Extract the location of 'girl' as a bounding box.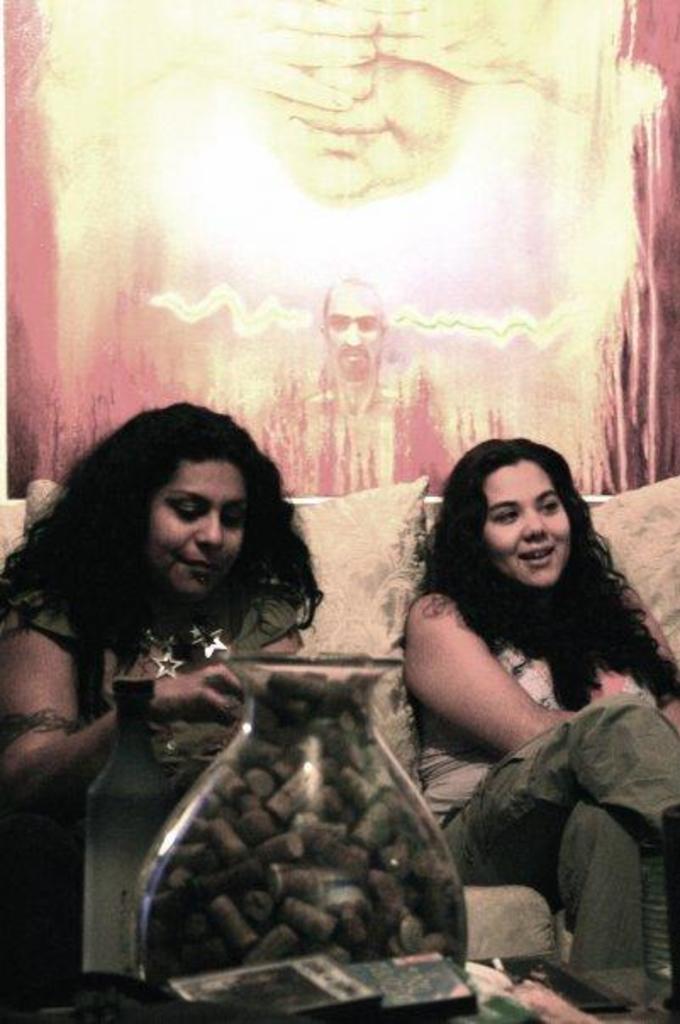
{"x1": 402, "y1": 439, "x2": 678, "y2": 978}.
